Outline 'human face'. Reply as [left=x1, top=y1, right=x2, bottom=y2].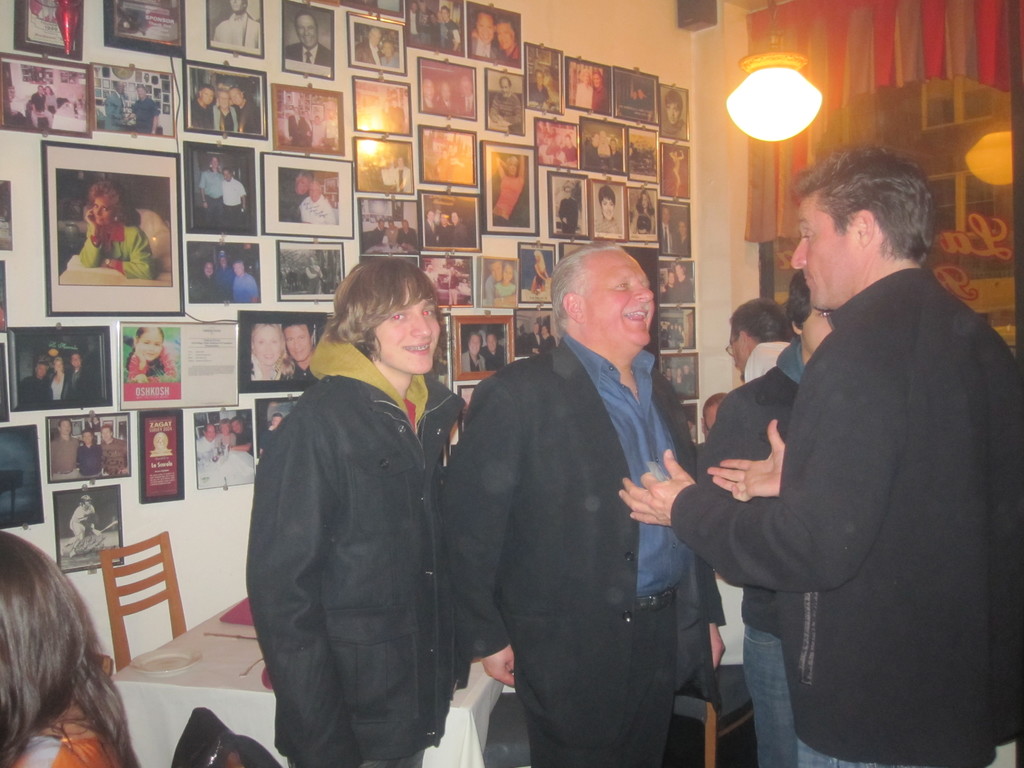
[left=797, top=307, right=833, bottom=352].
